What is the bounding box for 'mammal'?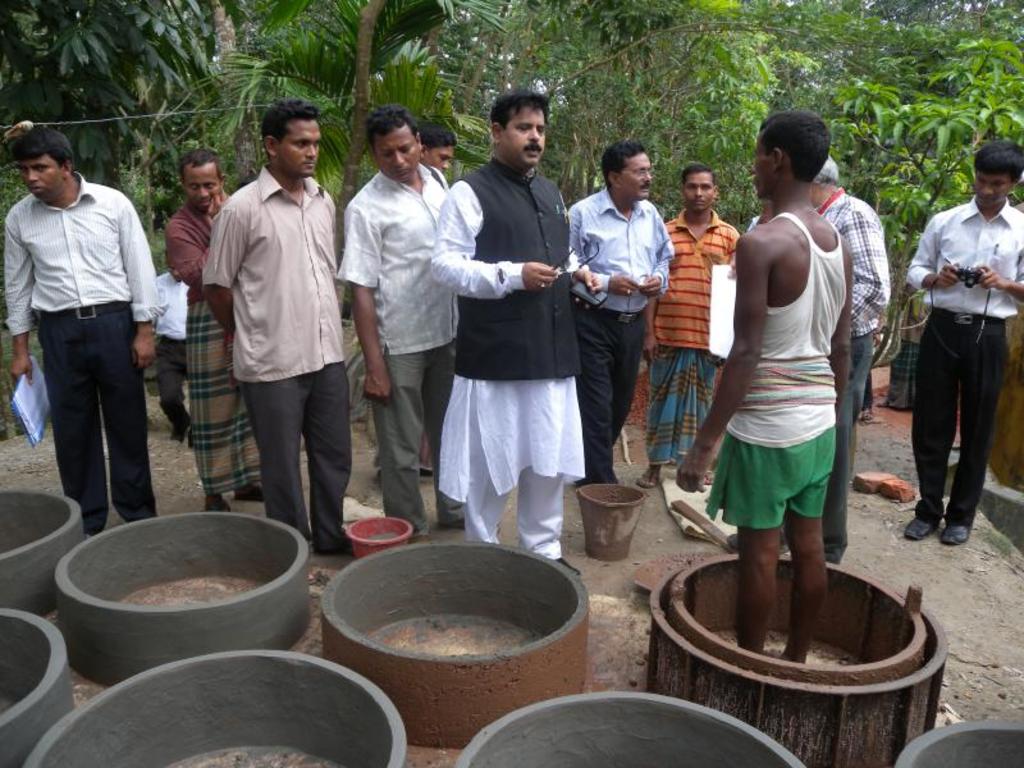
bbox=[166, 147, 237, 516].
